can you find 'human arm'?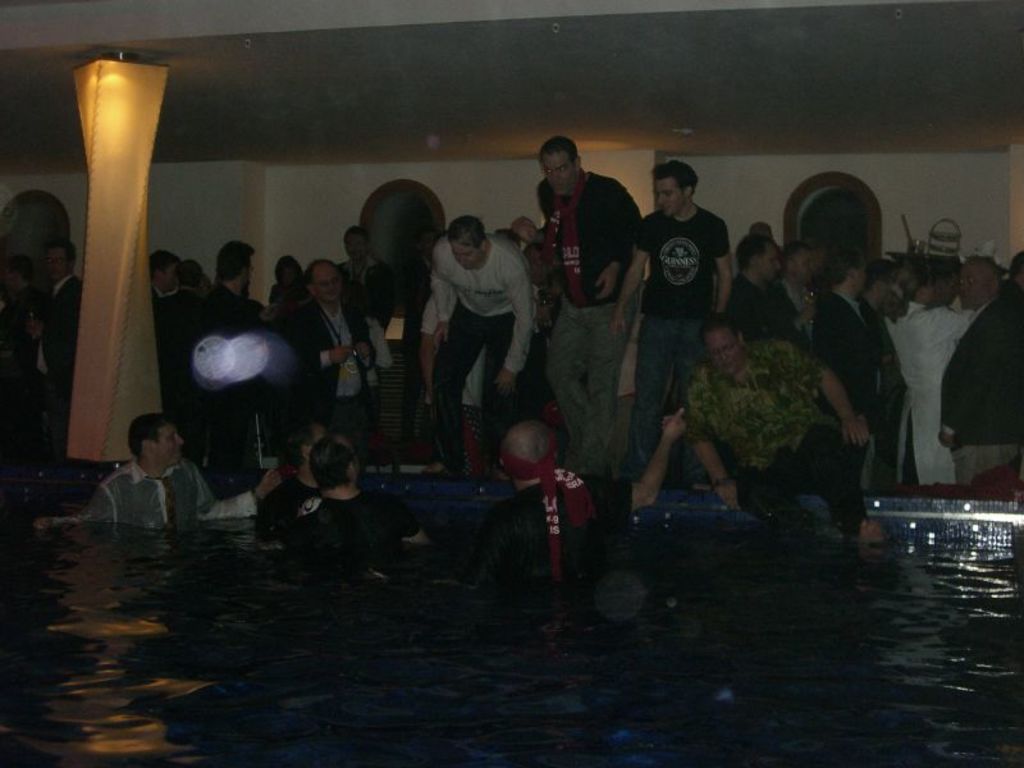
Yes, bounding box: locate(590, 182, 640, 306).
